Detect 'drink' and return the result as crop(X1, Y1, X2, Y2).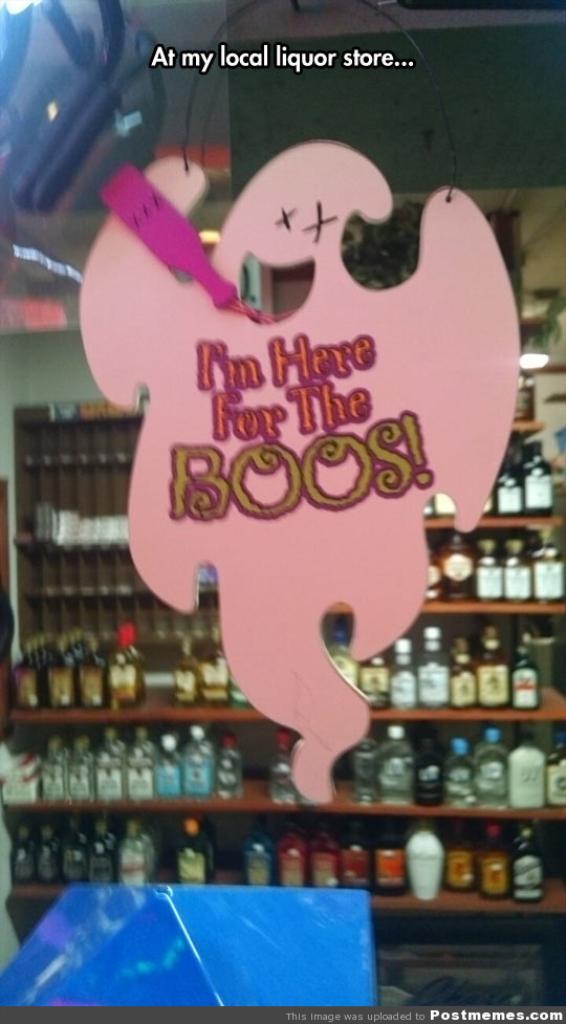
crop(443, 739, 477, 805).
